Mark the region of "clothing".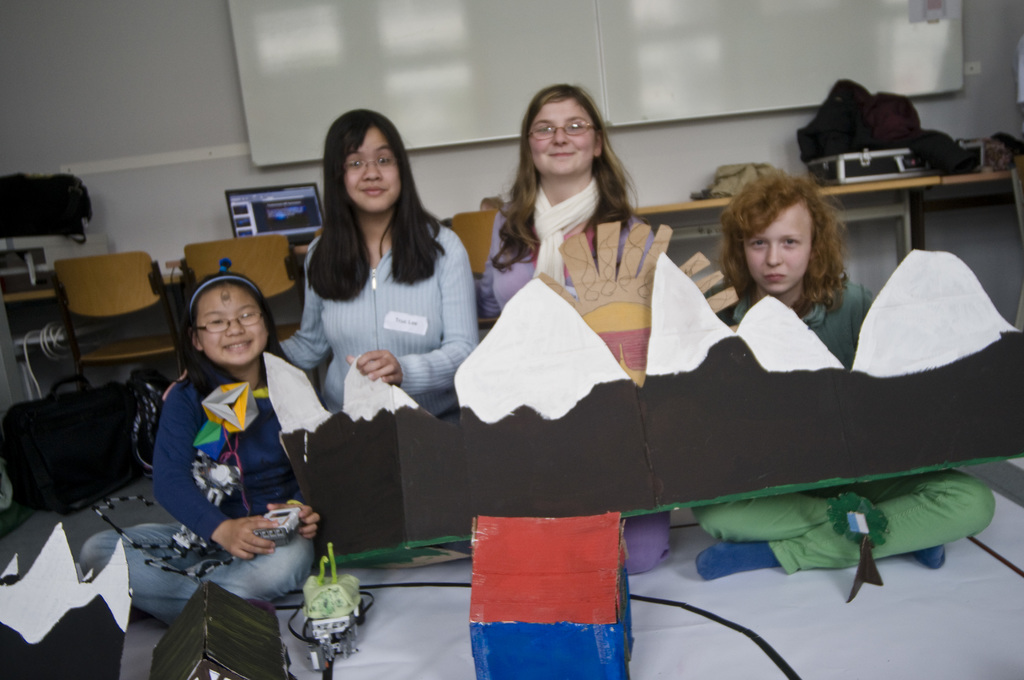
Region: Rect(83, 350, 317, 630).
